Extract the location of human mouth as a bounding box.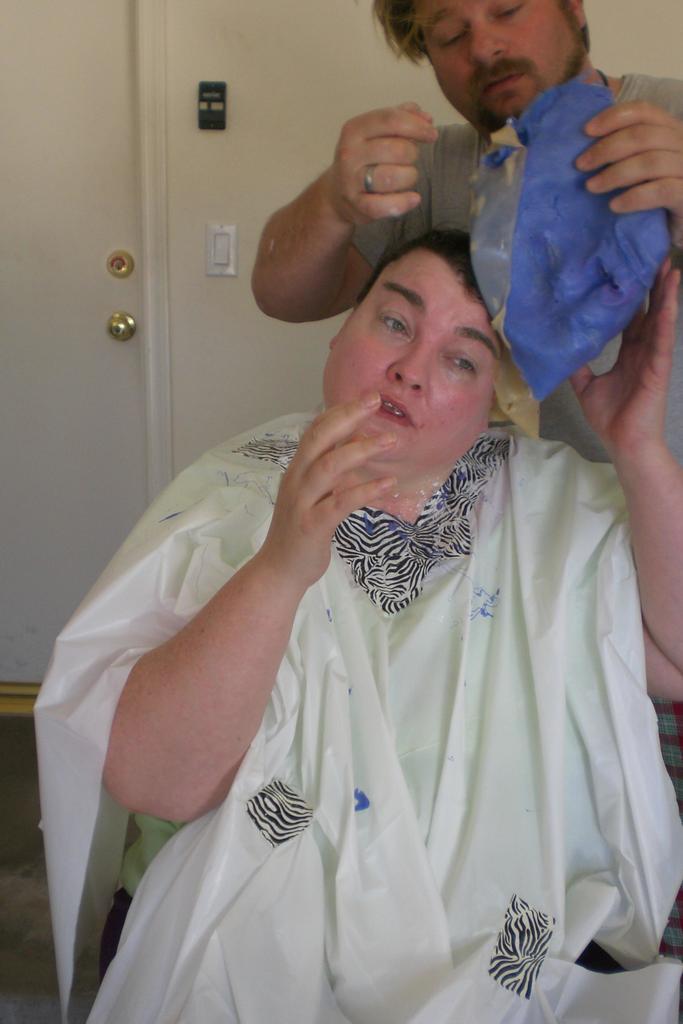
[left=482, top=67, right=526, bottom=95].
